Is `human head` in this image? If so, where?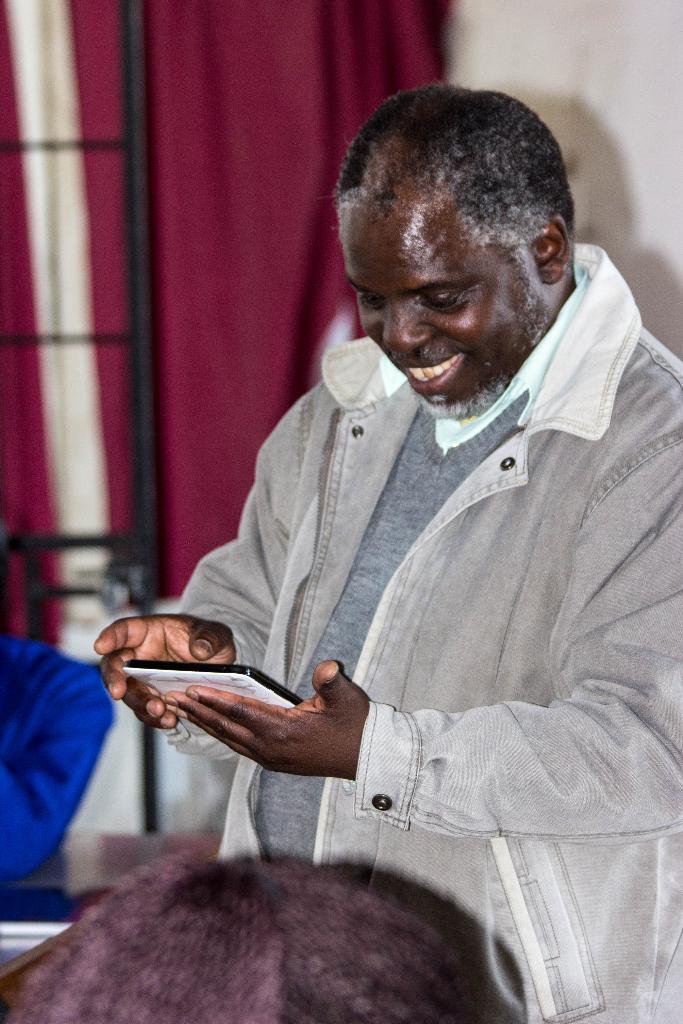
Yes, at [x1=338, y1=86, x2=600, y2=408].
